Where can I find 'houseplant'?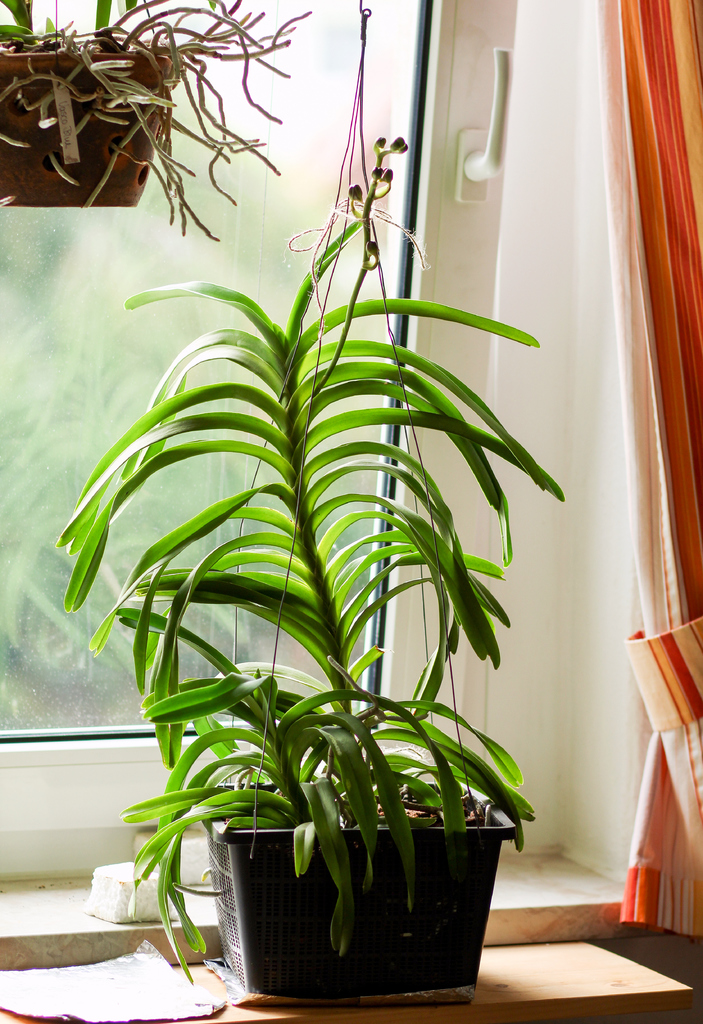
You can find it at pyautogui.locateOnScreen(0, 4, 321, 248).
